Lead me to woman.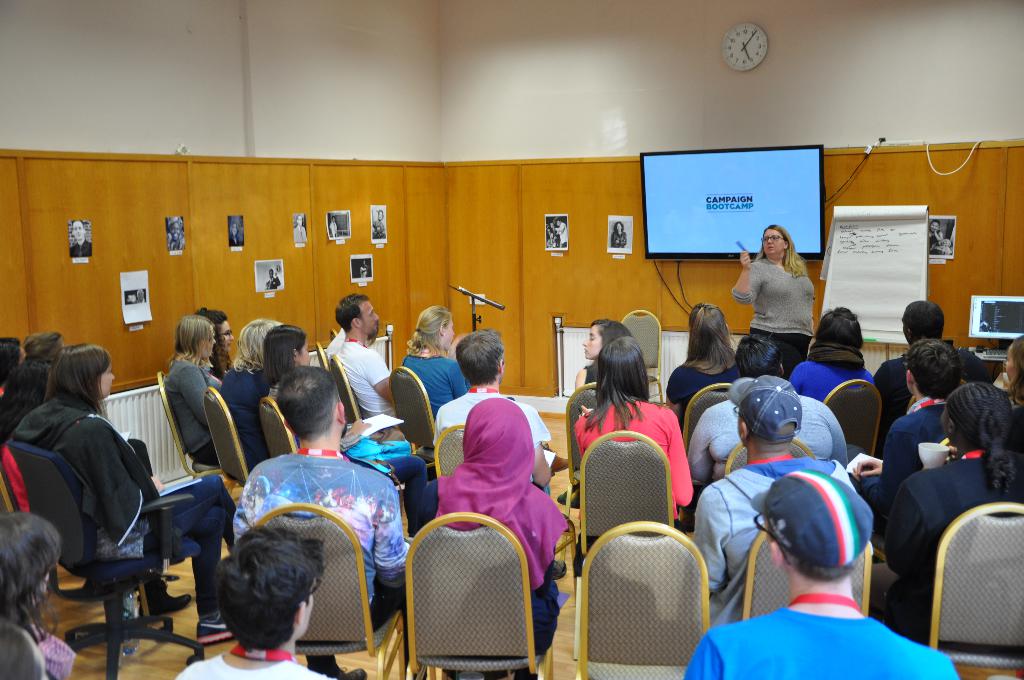
Lead to bbox=[159, 313, 225, 462].
